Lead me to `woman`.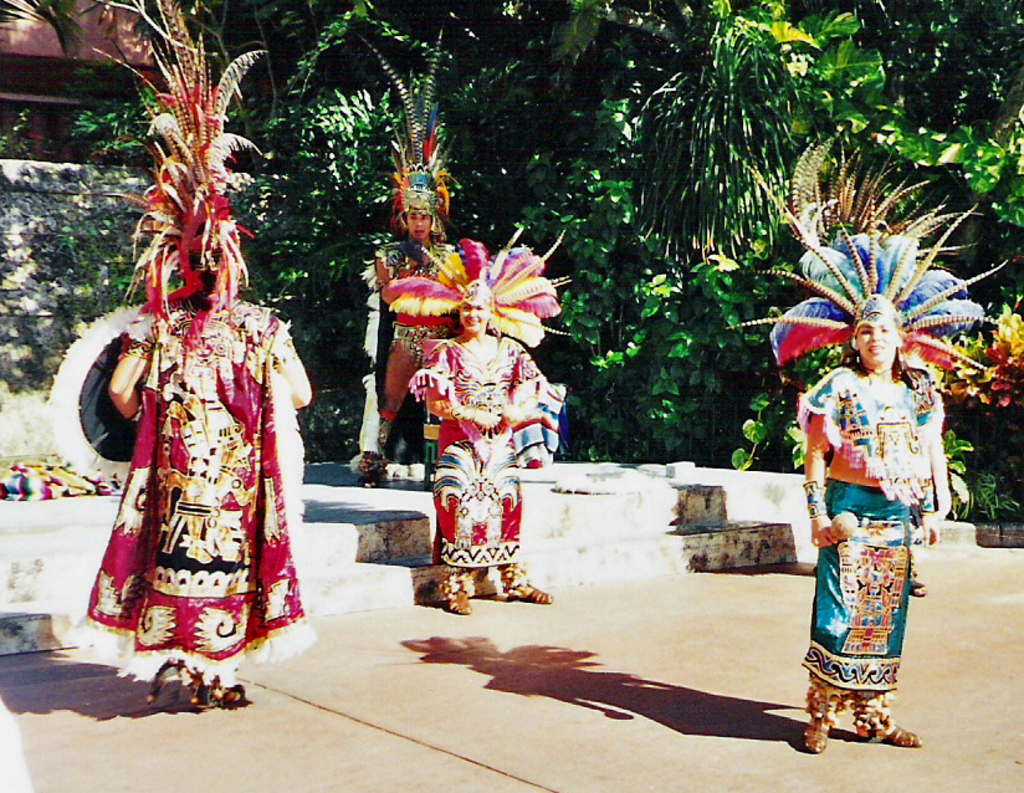
Lead to x1=411, y1=280, x2=574, y2=619.
